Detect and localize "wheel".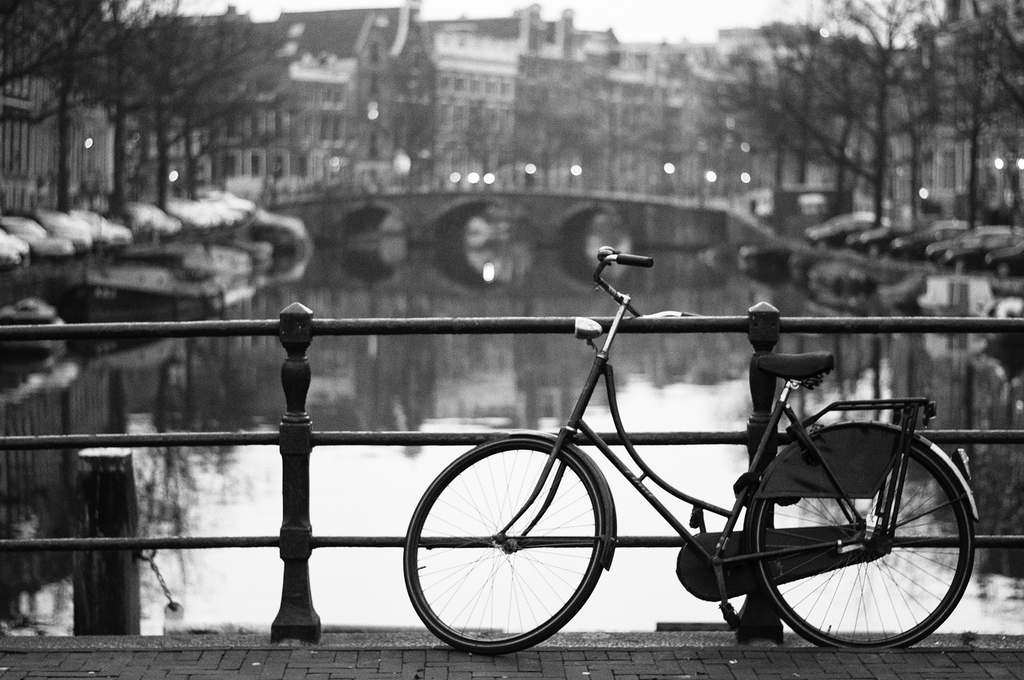
Localized at bbox=[746, 423, 975, 652].
